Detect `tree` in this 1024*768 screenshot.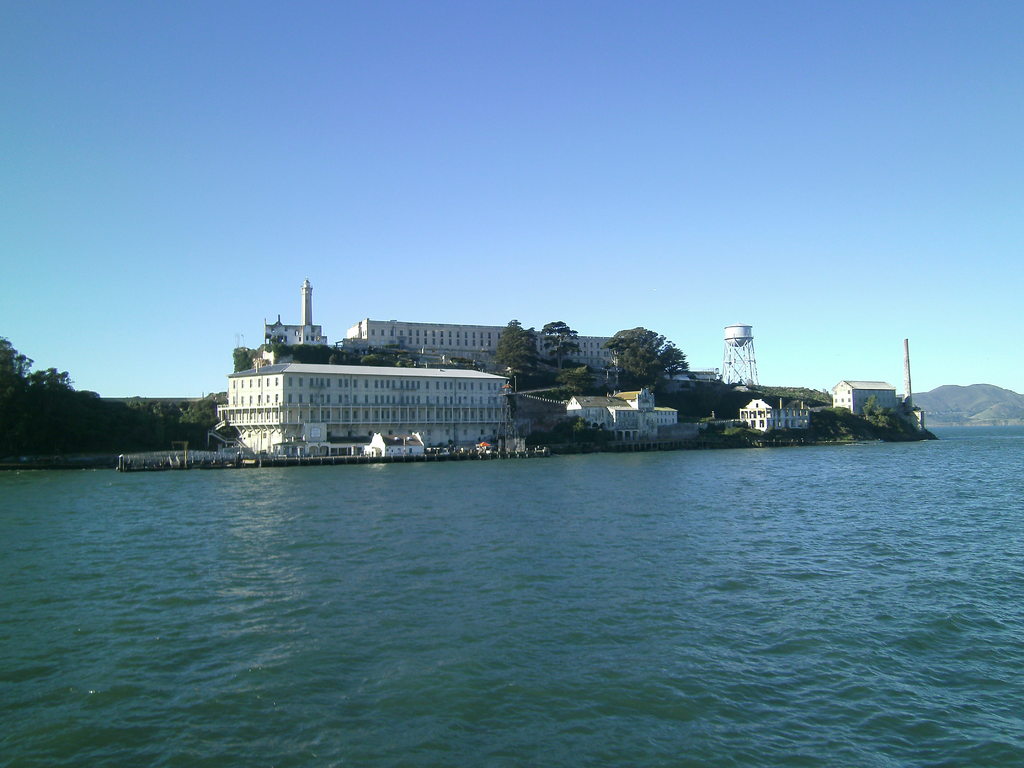
Detection: (543, 308, 581, 367).
